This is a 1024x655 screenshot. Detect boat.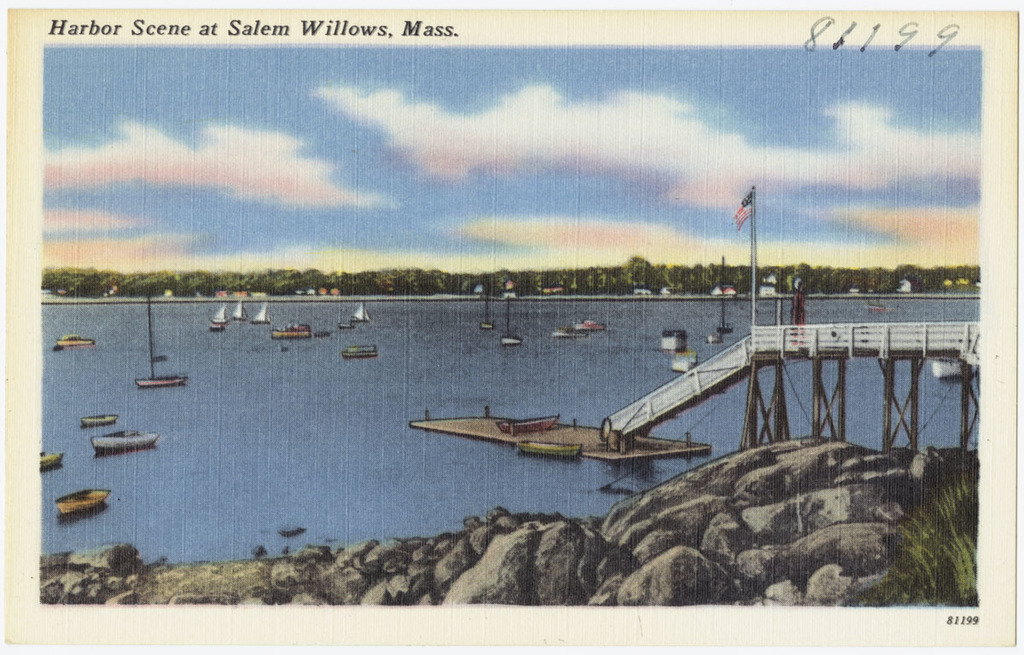
<box>345,350,381,358</box>.
